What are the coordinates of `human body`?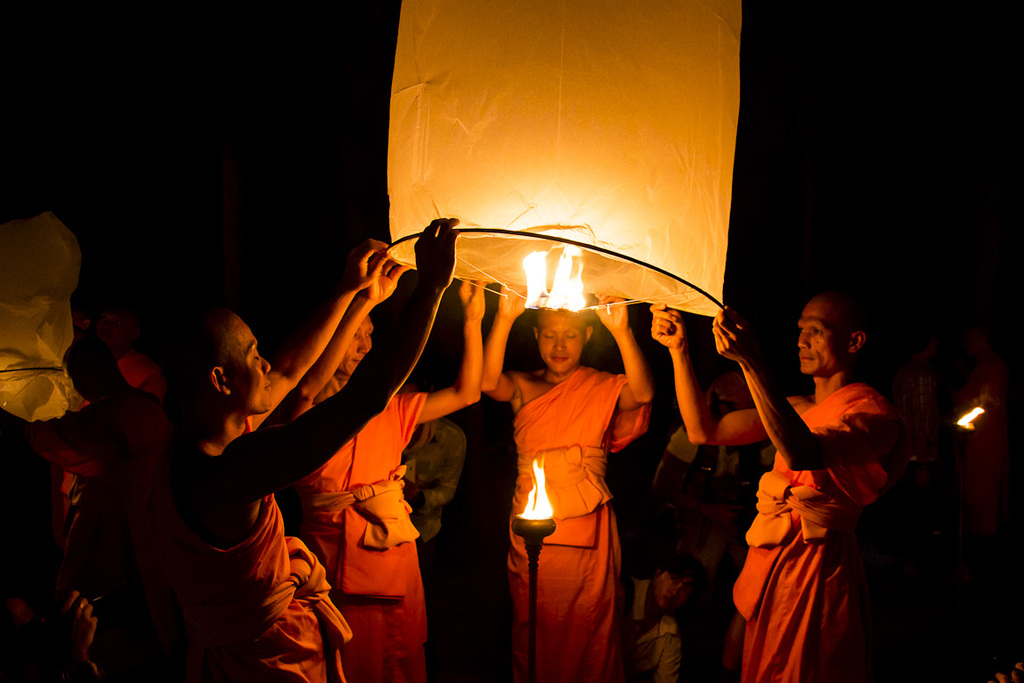
(145, 220, 460, 682).
